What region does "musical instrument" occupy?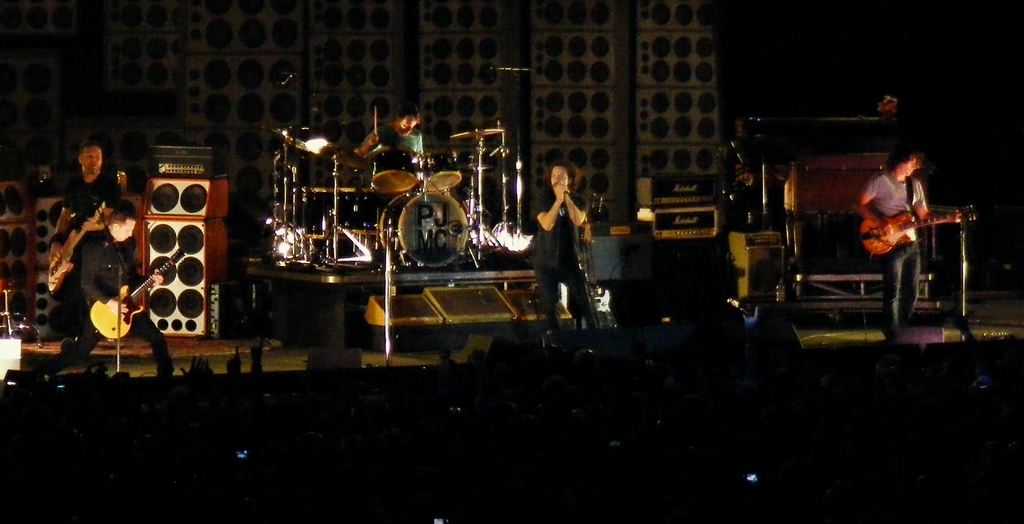
<box>316,143,367,167</box>.
